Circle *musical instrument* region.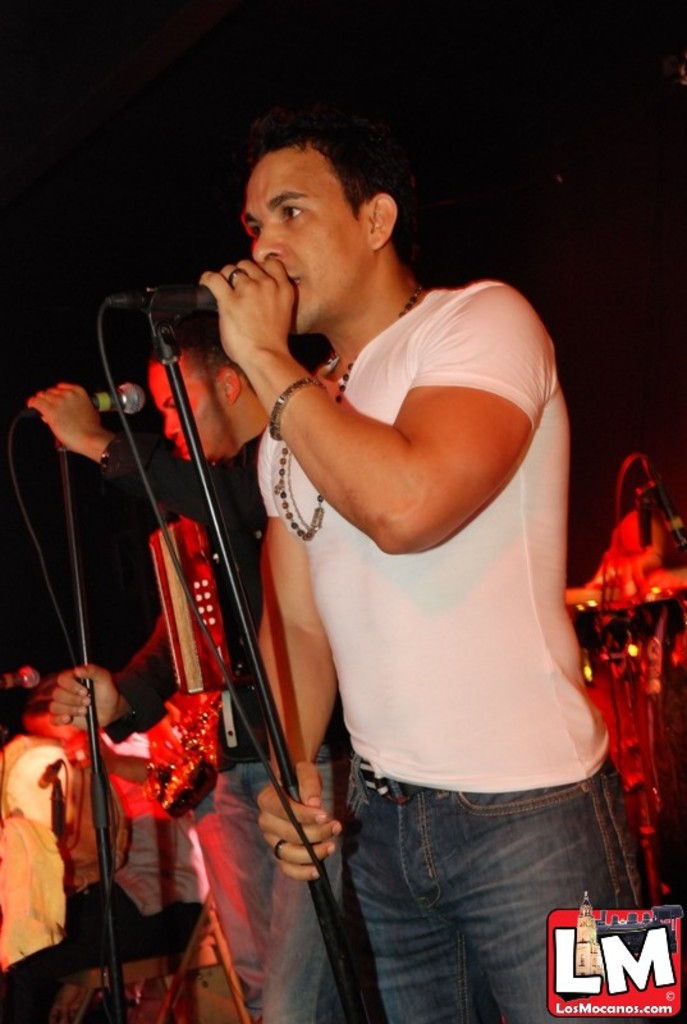
Region: left=150, top=494, right=233, bottom=704.
